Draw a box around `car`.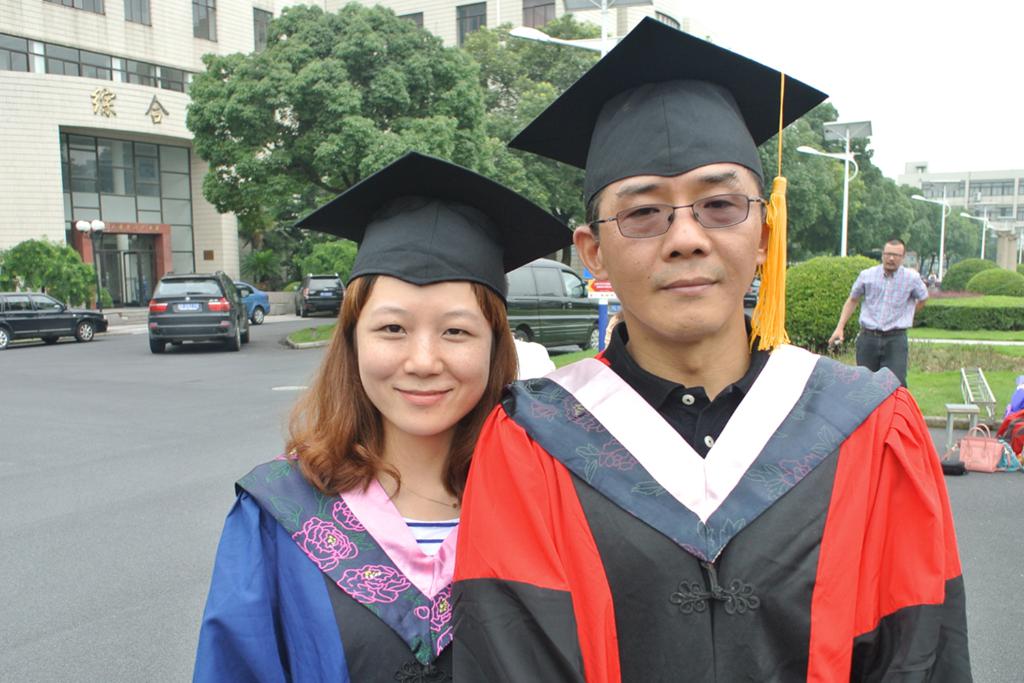
132, 266, 246, 354.
